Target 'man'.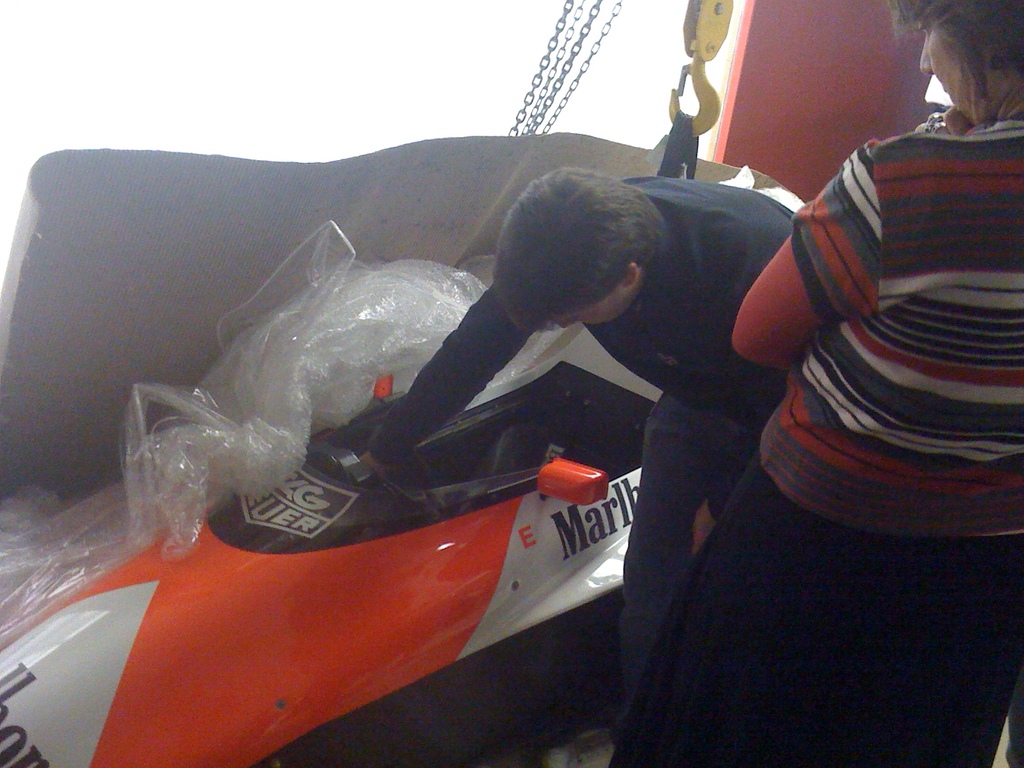
Target region: 355/168/795/767.
